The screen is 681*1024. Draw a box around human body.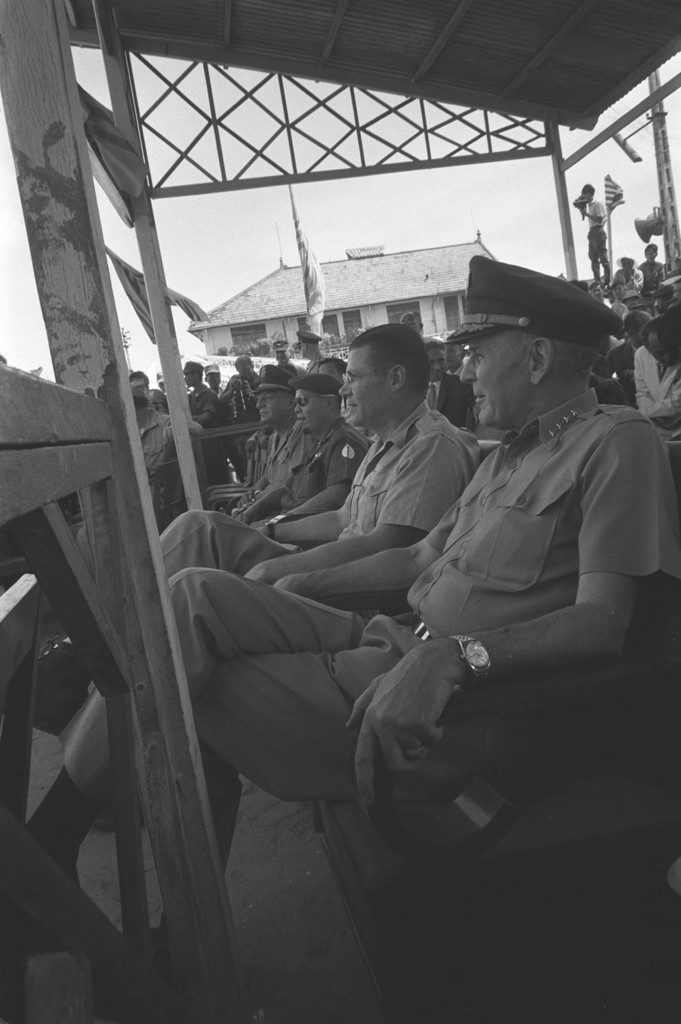
(x1=186, y1=353, x2=221, y2=430).
